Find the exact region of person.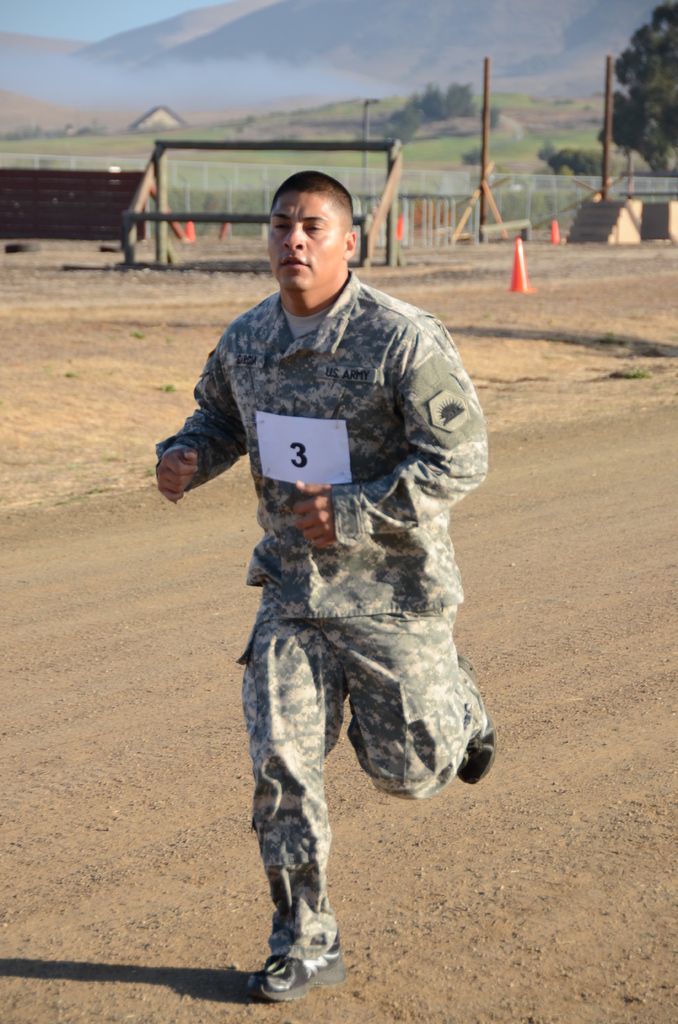
Exact region: left=168, top=162, right=502, bottom=991.
